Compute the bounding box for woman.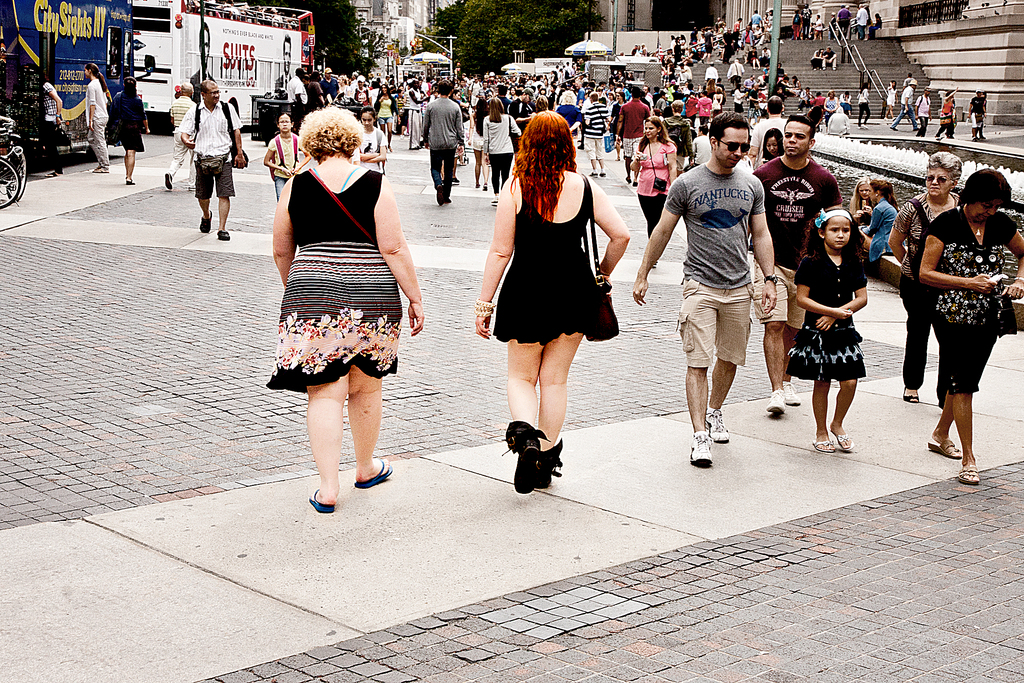
bbox(349, 105, 391, 176).
